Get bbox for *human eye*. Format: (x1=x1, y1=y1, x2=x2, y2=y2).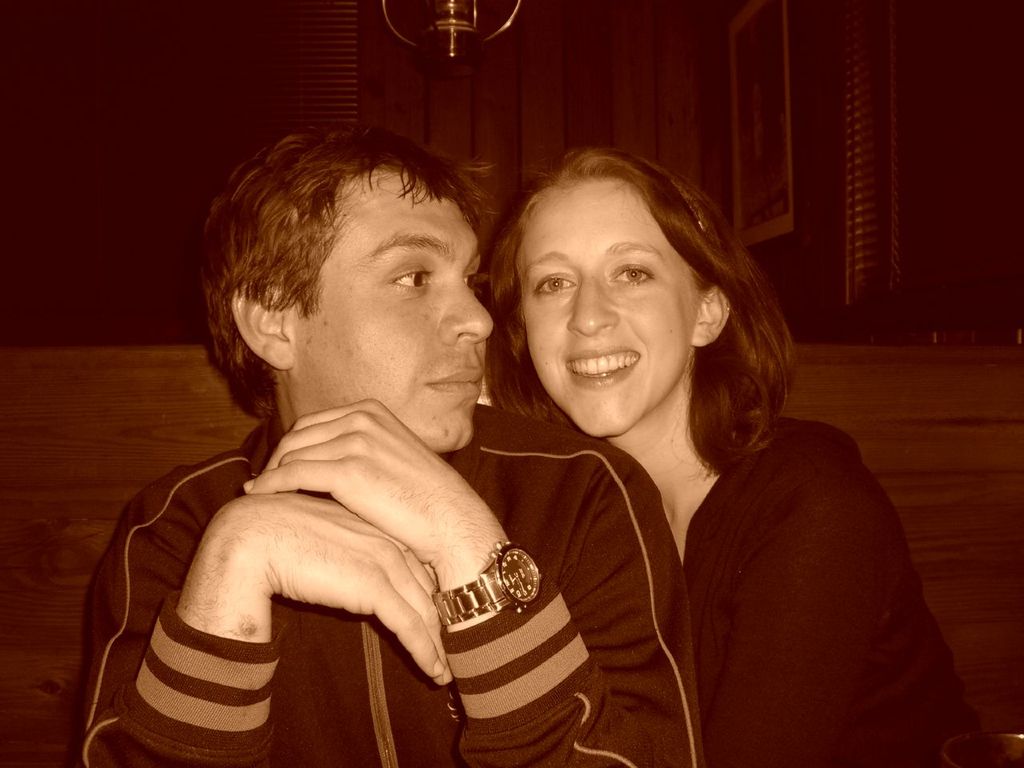
(x1=382, y1=261, x2=436, y2=300).
